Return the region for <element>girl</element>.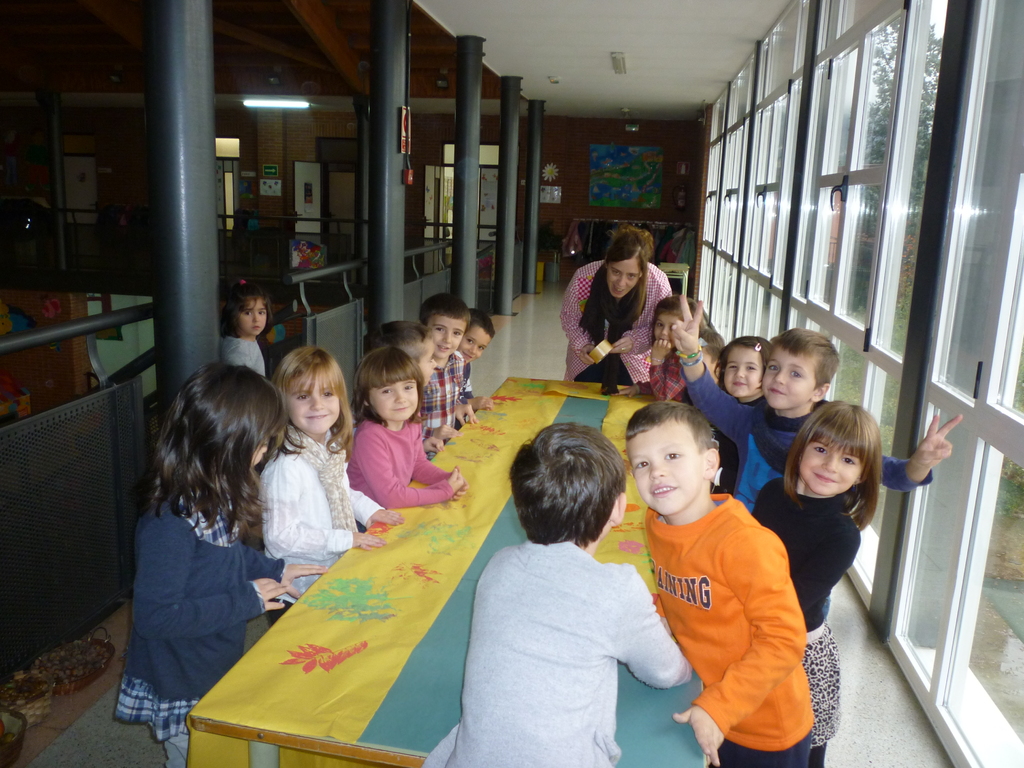
left=114, top=363, right=330, bottom=767.
